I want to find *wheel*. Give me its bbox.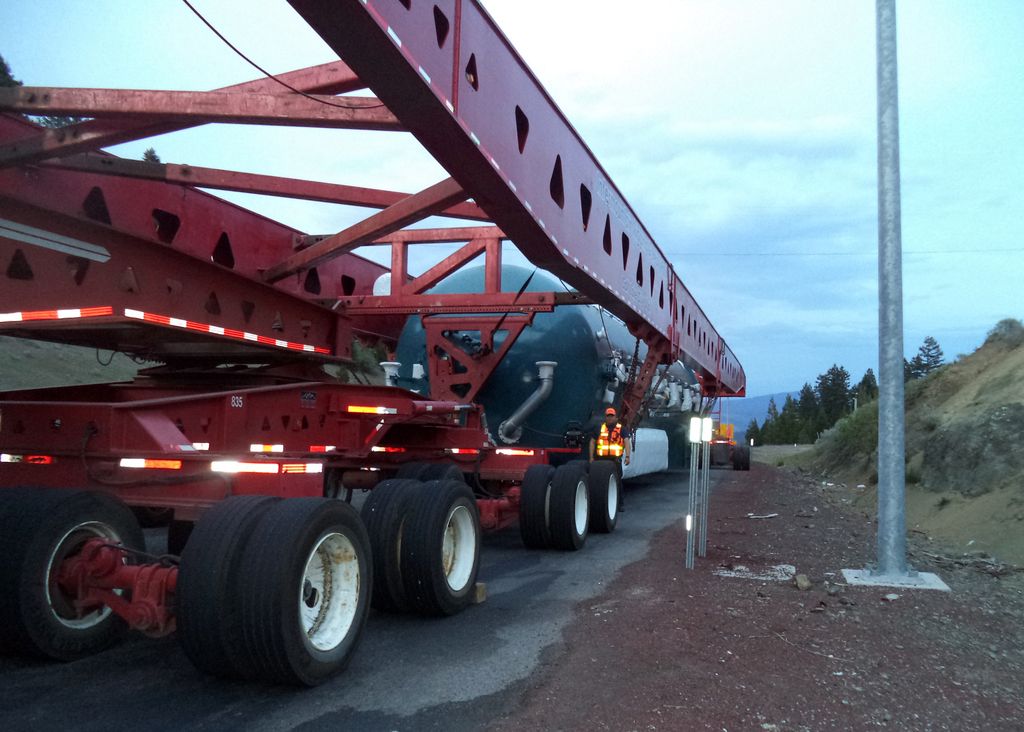
bbox=(428, 464, 463, 483).
